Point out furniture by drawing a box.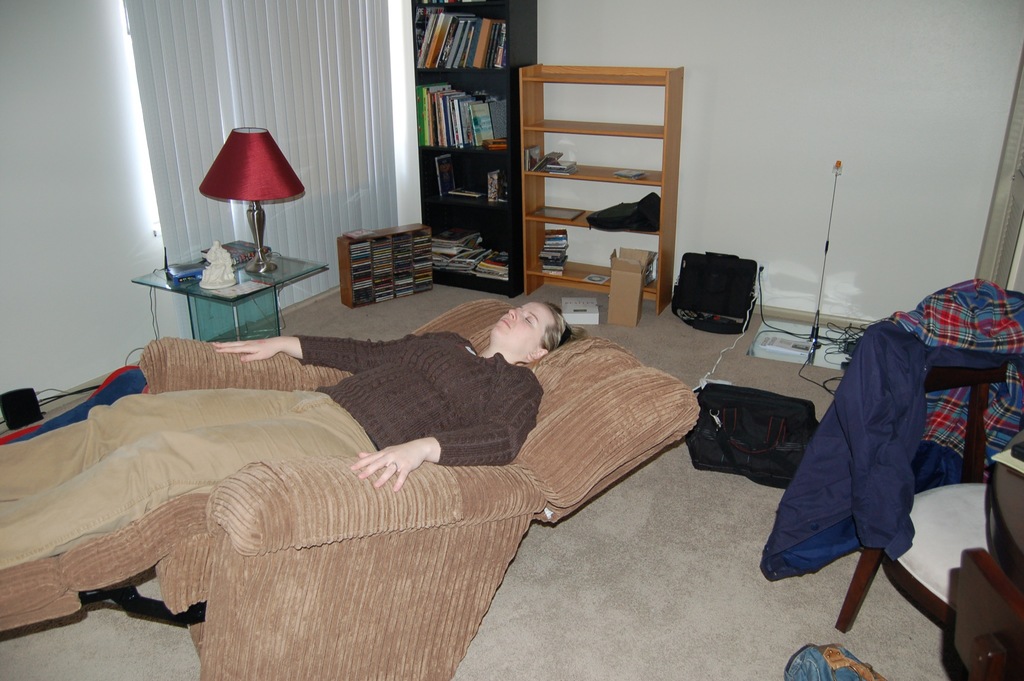
select_region(339, 229, 433, 310).
